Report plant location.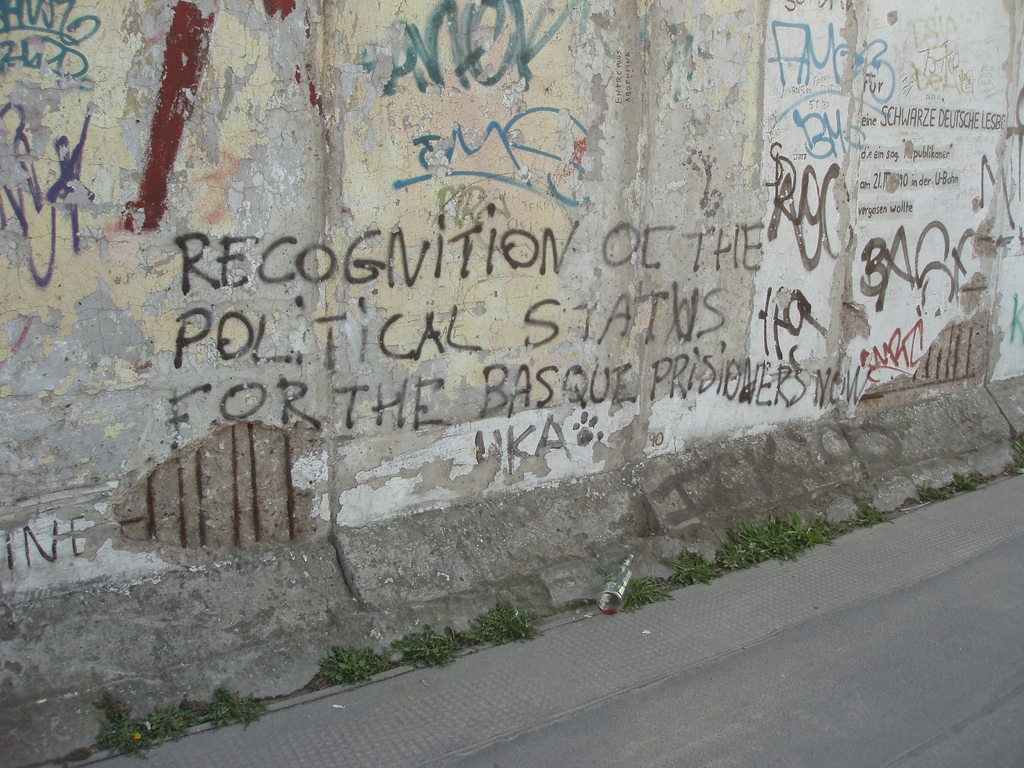
Report: bbox=(916, 476, 950, 505).
